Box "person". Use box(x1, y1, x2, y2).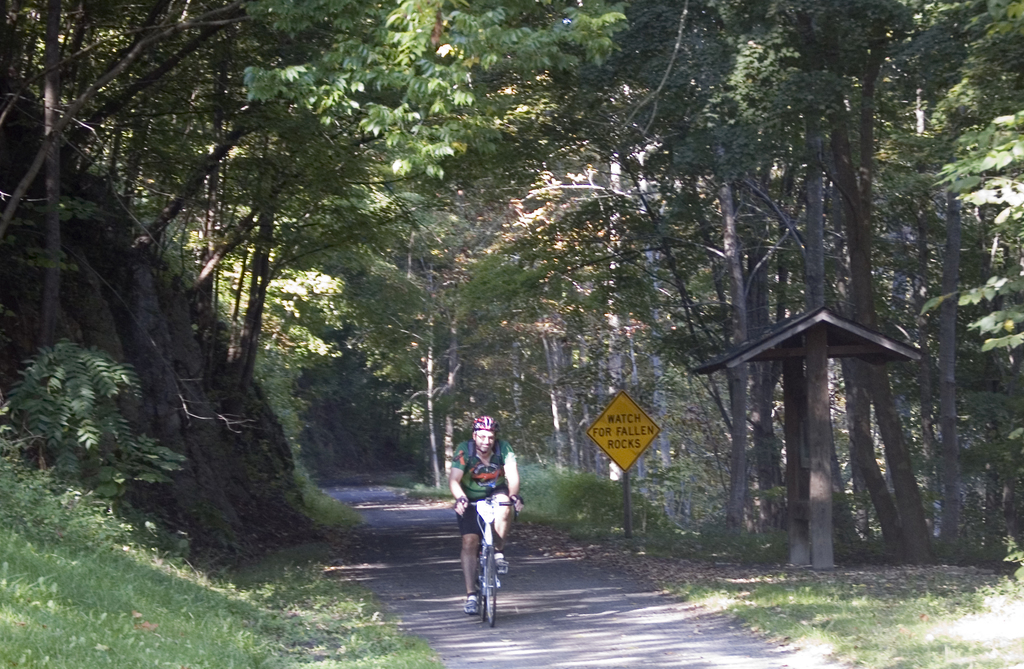
box(445, 411, 523, 614).
